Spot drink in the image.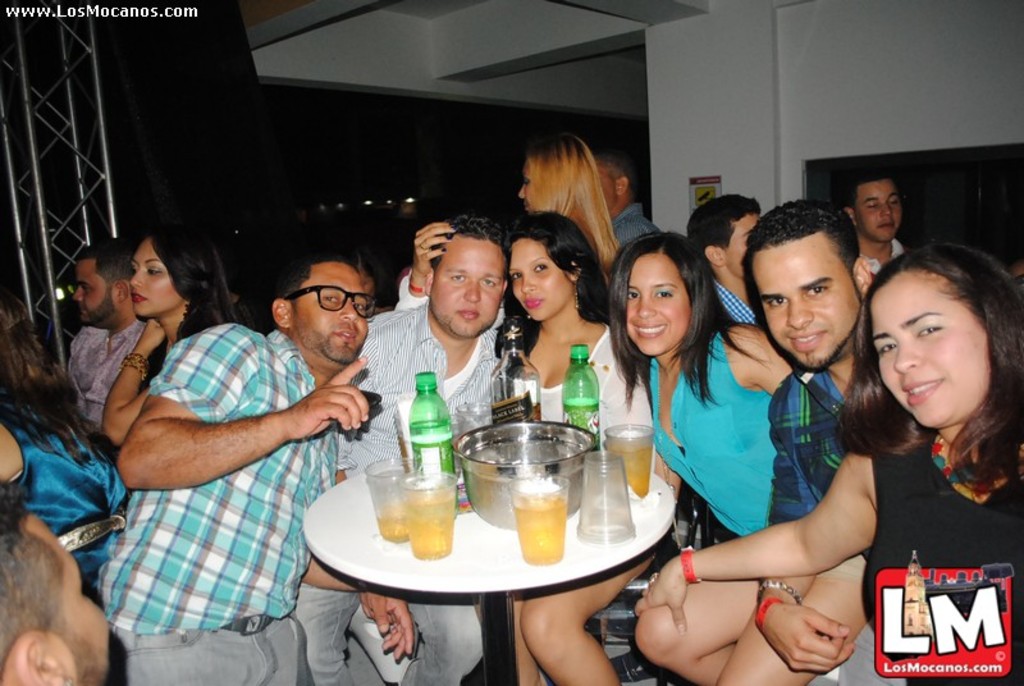
drink found at region(509, 479, 570, 570).
